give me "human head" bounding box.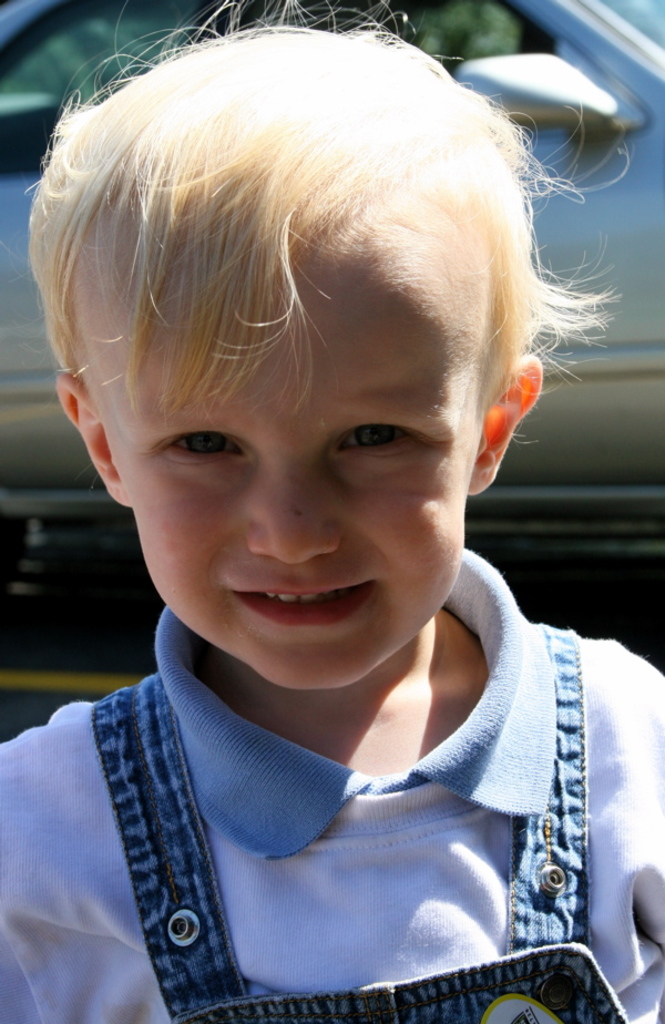
<region>81, 19, 542, 673</region>.
